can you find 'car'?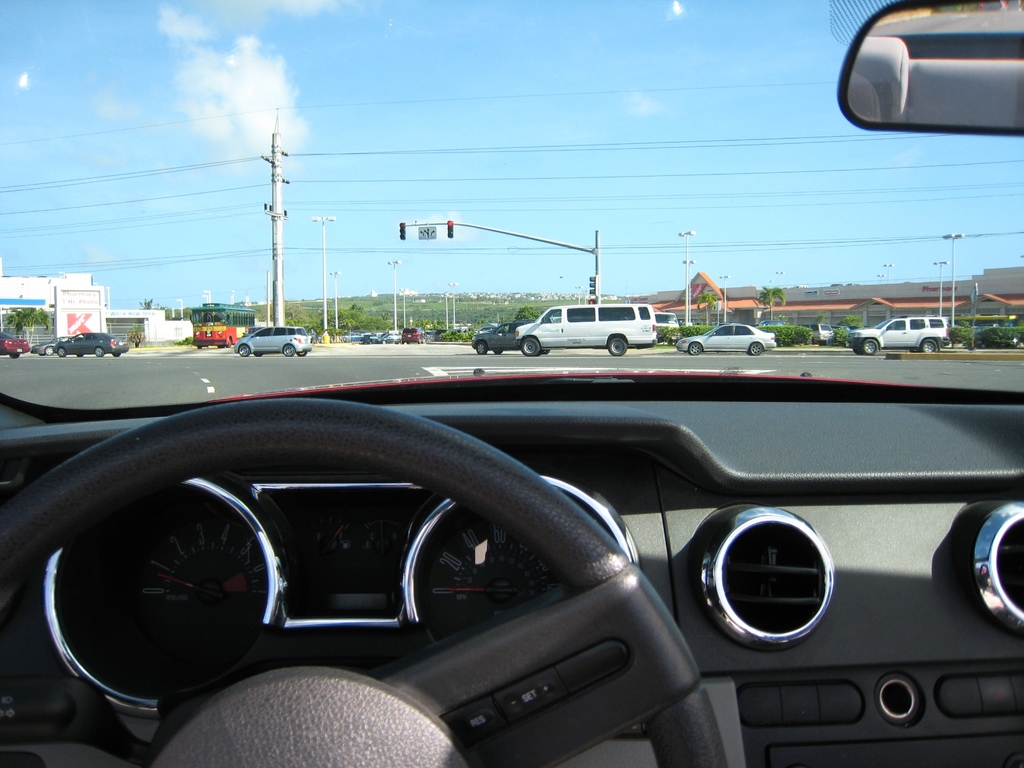
Yes, bounding box: bbox=(0, 0, 1023, 767).
